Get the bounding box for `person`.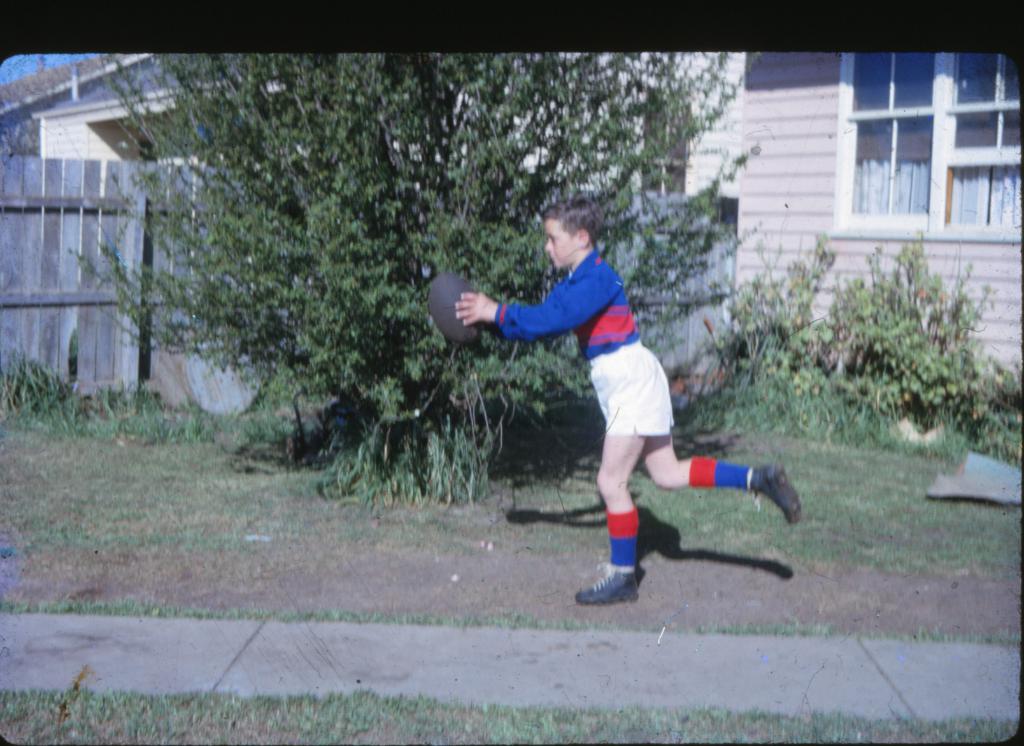
(492, 216, 763, 608).
